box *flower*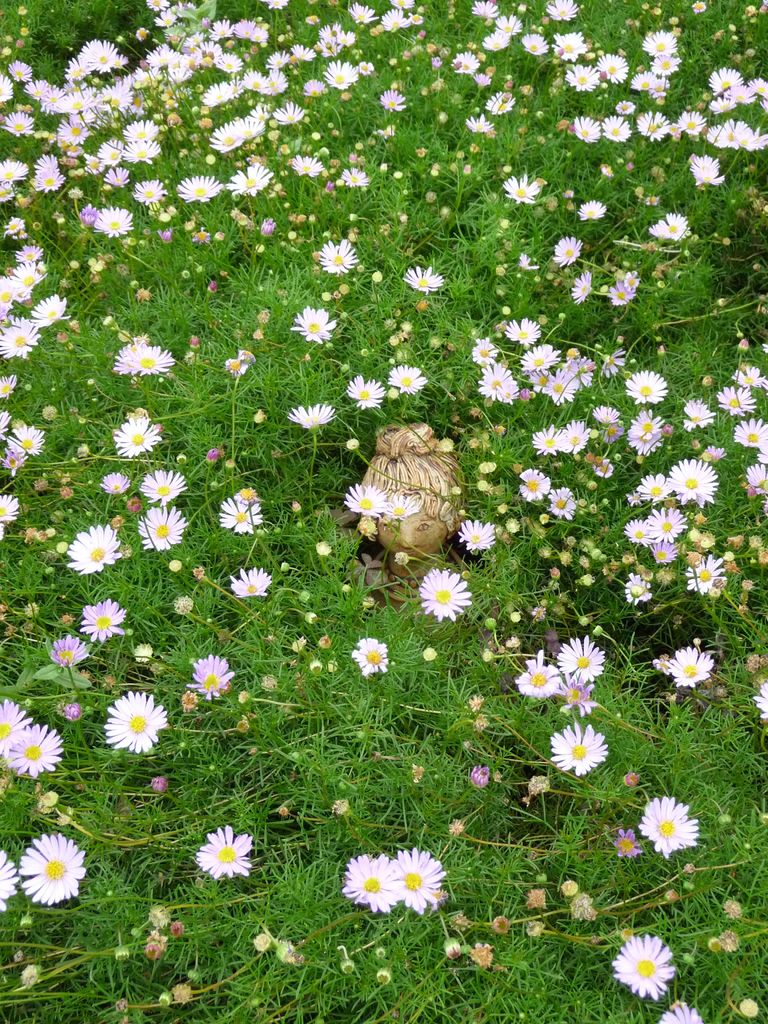
box=[458, 519, 499, 548]
